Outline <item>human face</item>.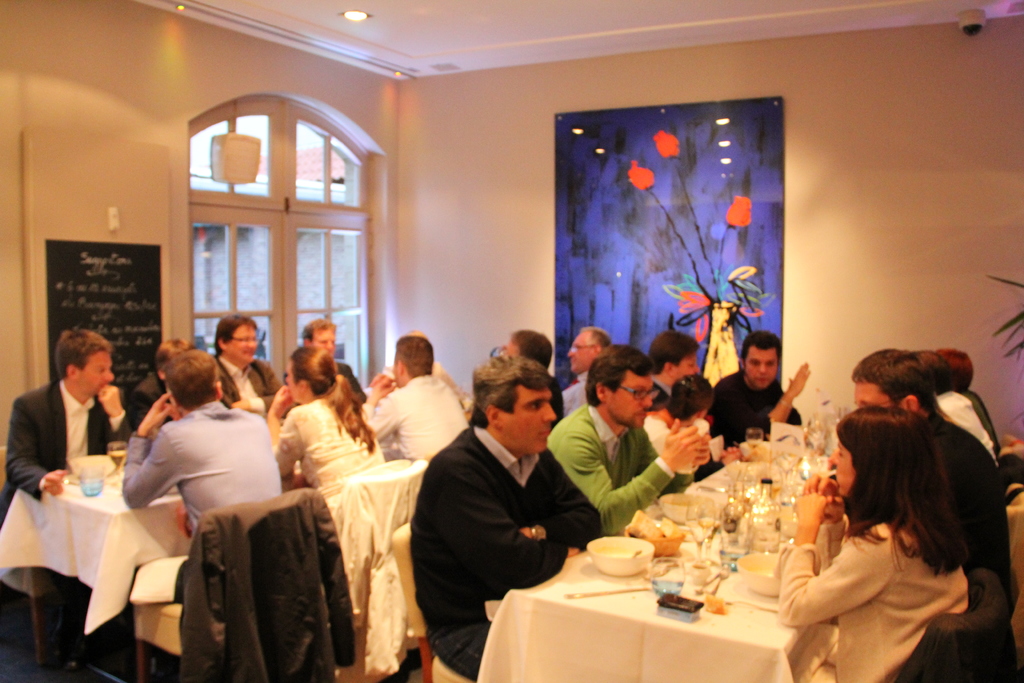
Outline: region(227, 324, 260, 365).
